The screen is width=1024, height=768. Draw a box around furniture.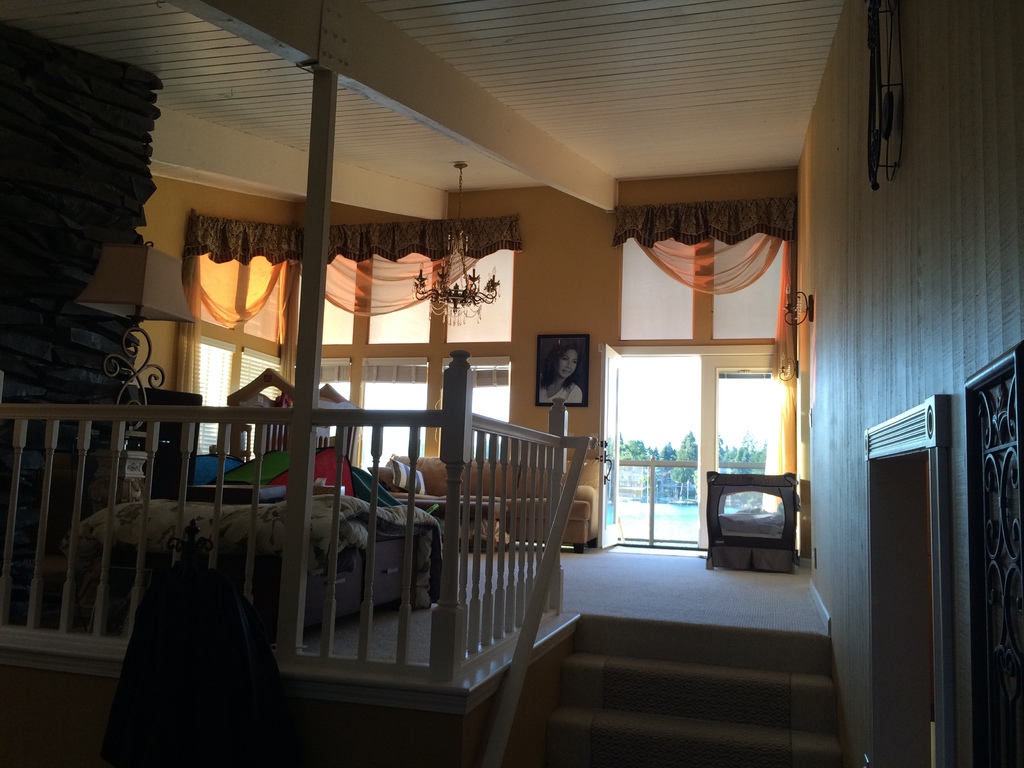
l=66, t=493, r=444, b=632.
